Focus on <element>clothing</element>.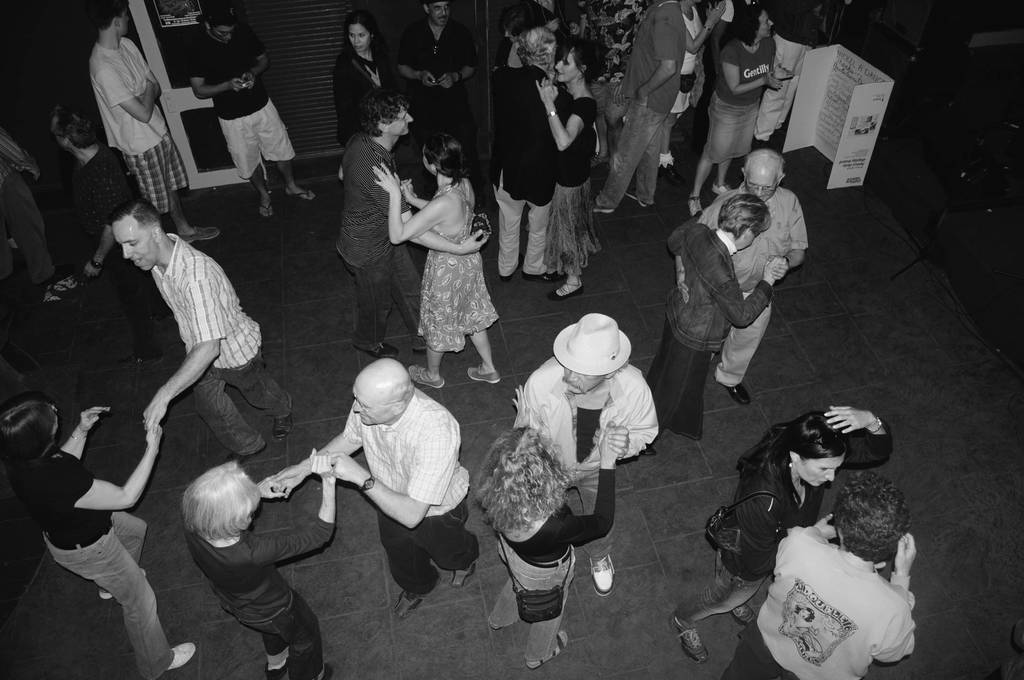
Focused at x1=672, y1=424, x2=897, y2=630.
